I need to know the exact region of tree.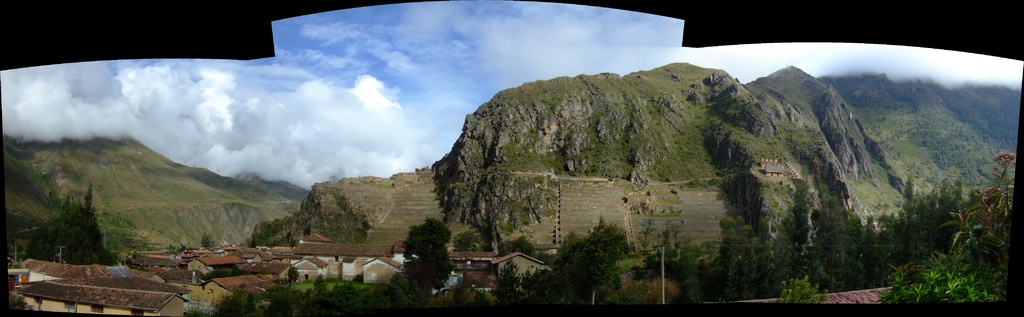
Region: locate(395, 209, 456, 287).
